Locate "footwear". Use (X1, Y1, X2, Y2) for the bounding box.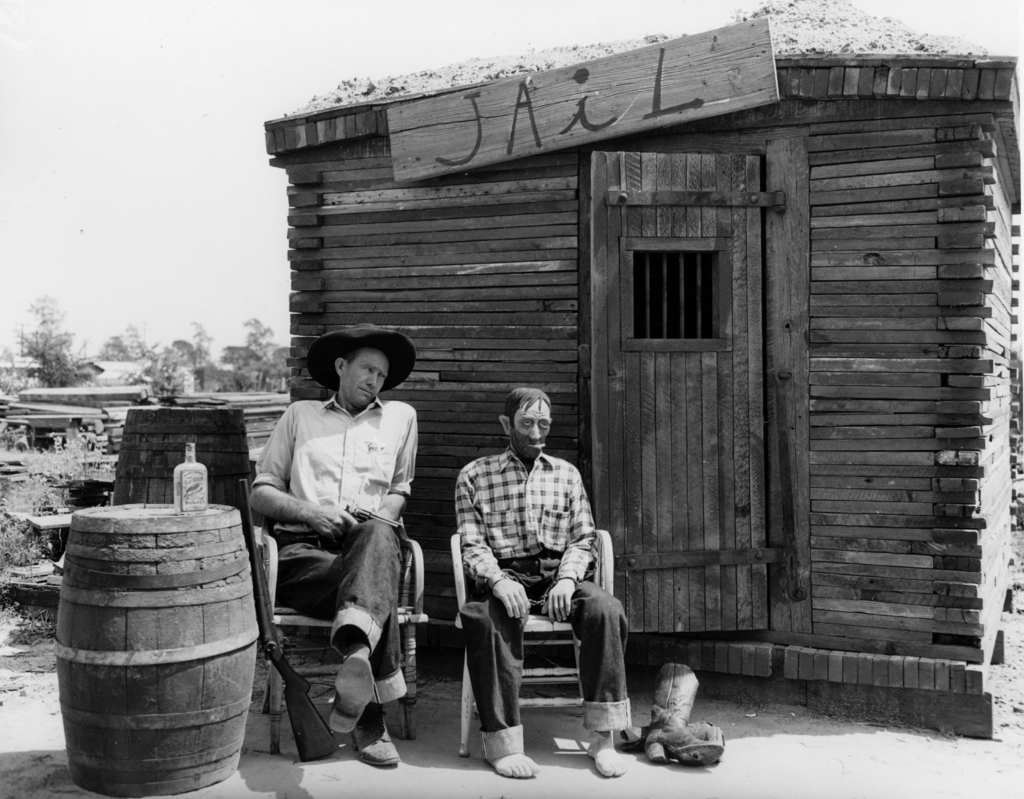
(327, 645, 374, 736).
